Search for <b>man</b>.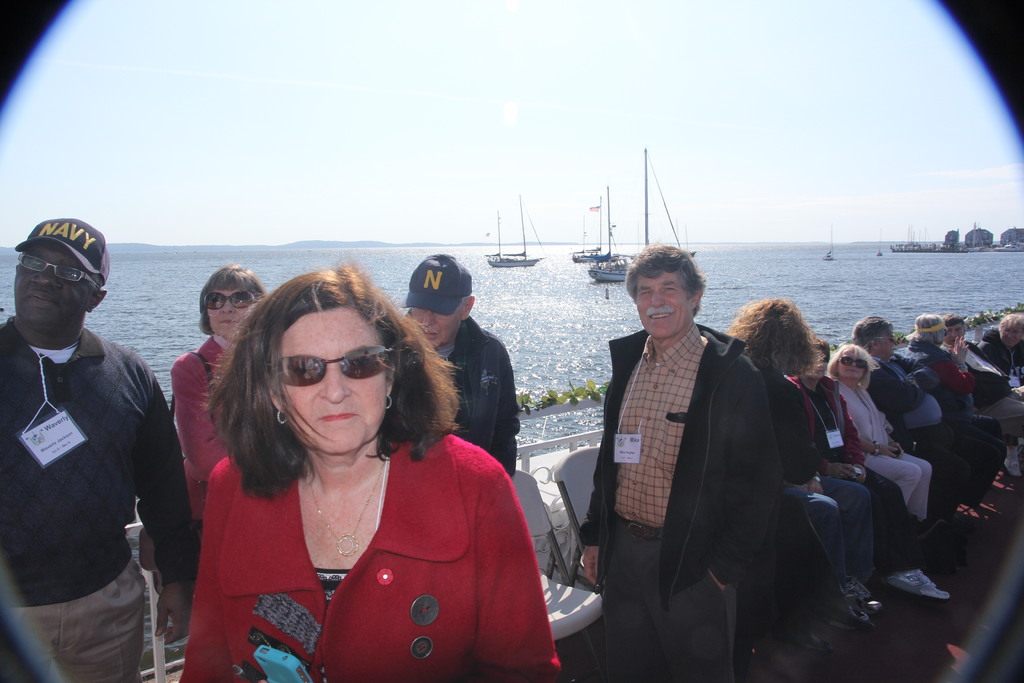
Found at (2, 215, 198, 682).
